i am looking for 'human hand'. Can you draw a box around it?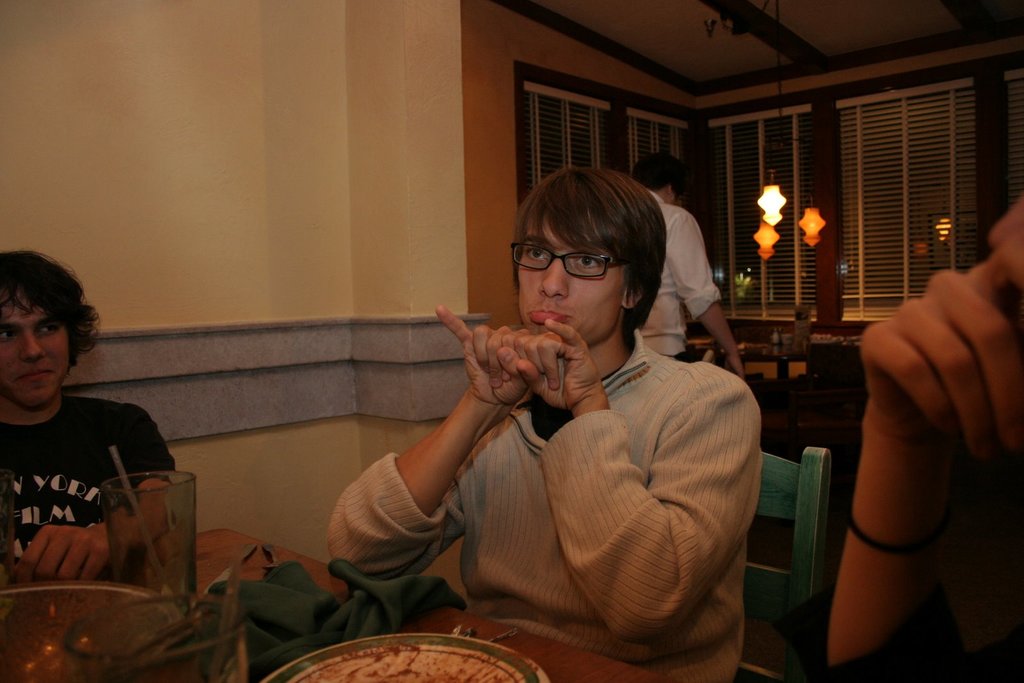
Sure, the bounding box is locate(724, 355, 745, 382).
